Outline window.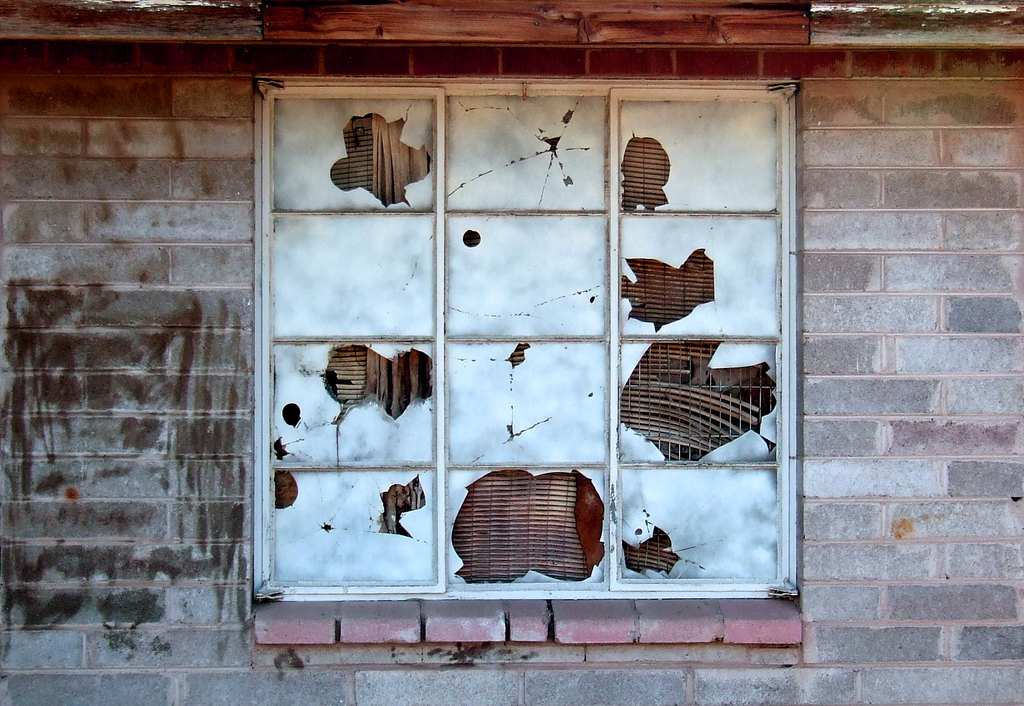
Outline: {"x1": 252, "y1": 74, "x2": 798, "y2": 607}.
